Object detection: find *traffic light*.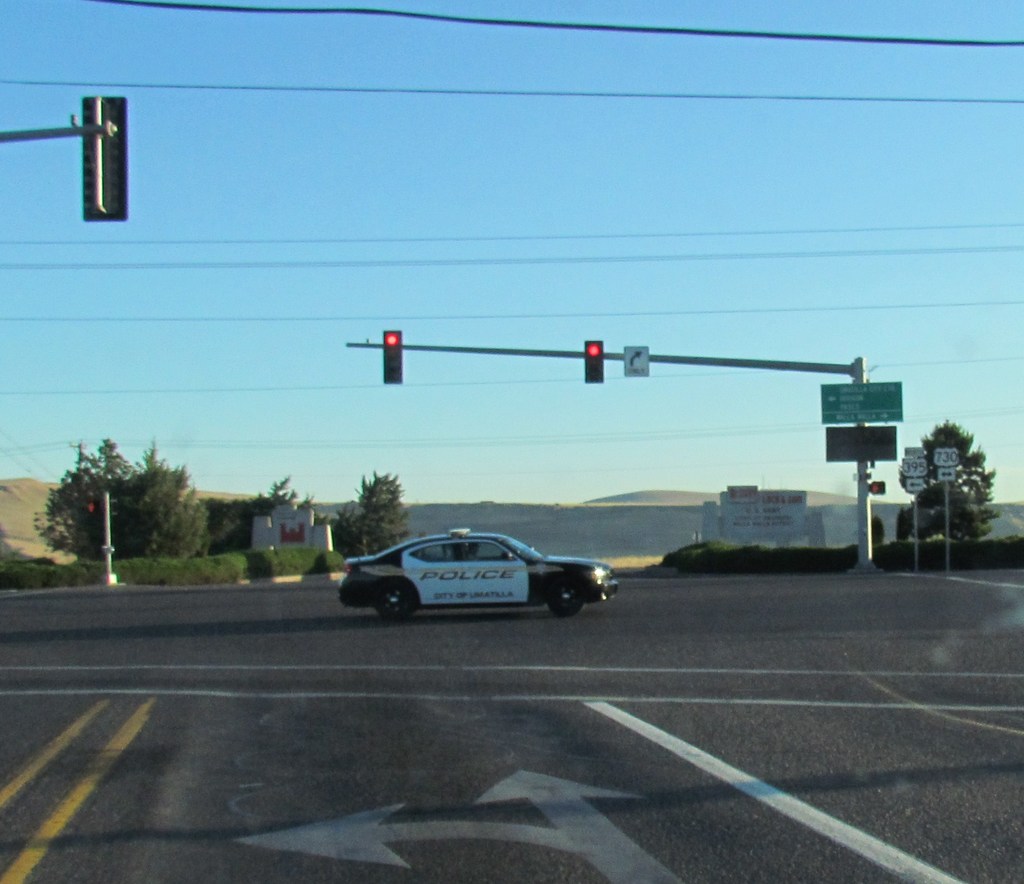
{"left": 383, "top": 331, "right": 403, "bottom": 387}.
